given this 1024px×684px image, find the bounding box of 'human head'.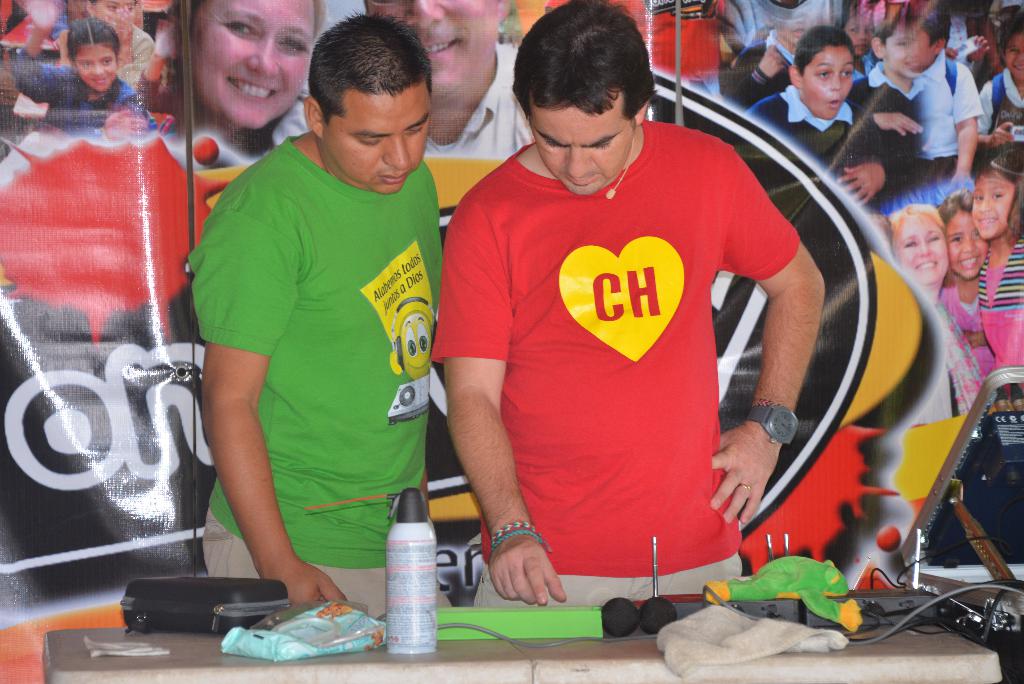
(938,186,991,279).
